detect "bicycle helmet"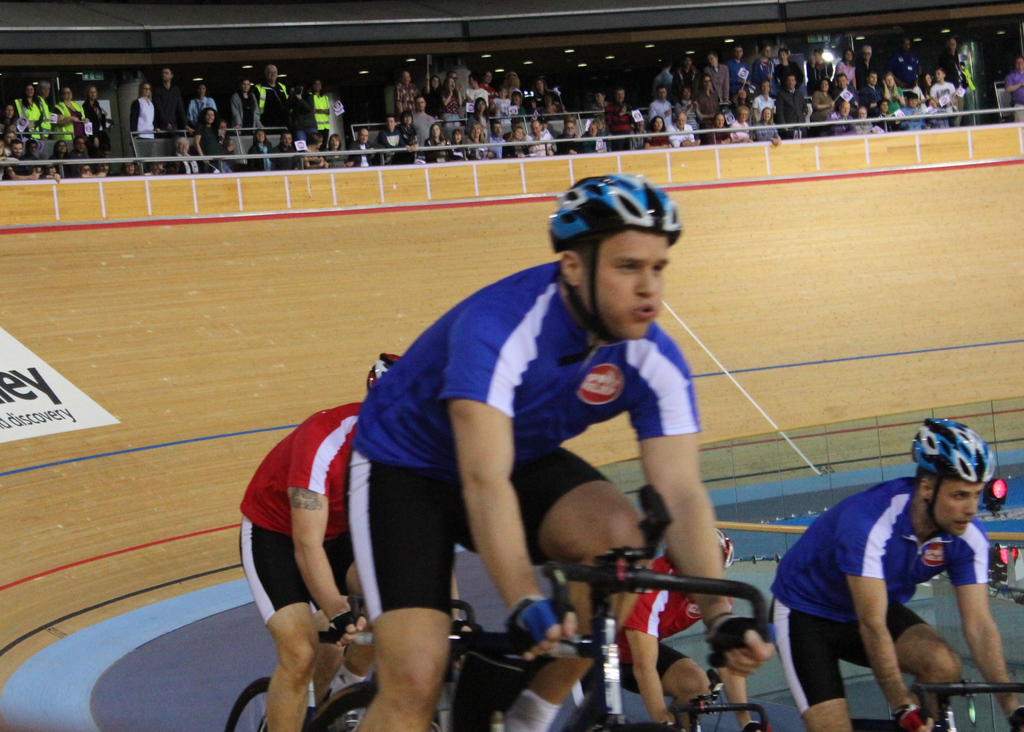
543:168:682:363
